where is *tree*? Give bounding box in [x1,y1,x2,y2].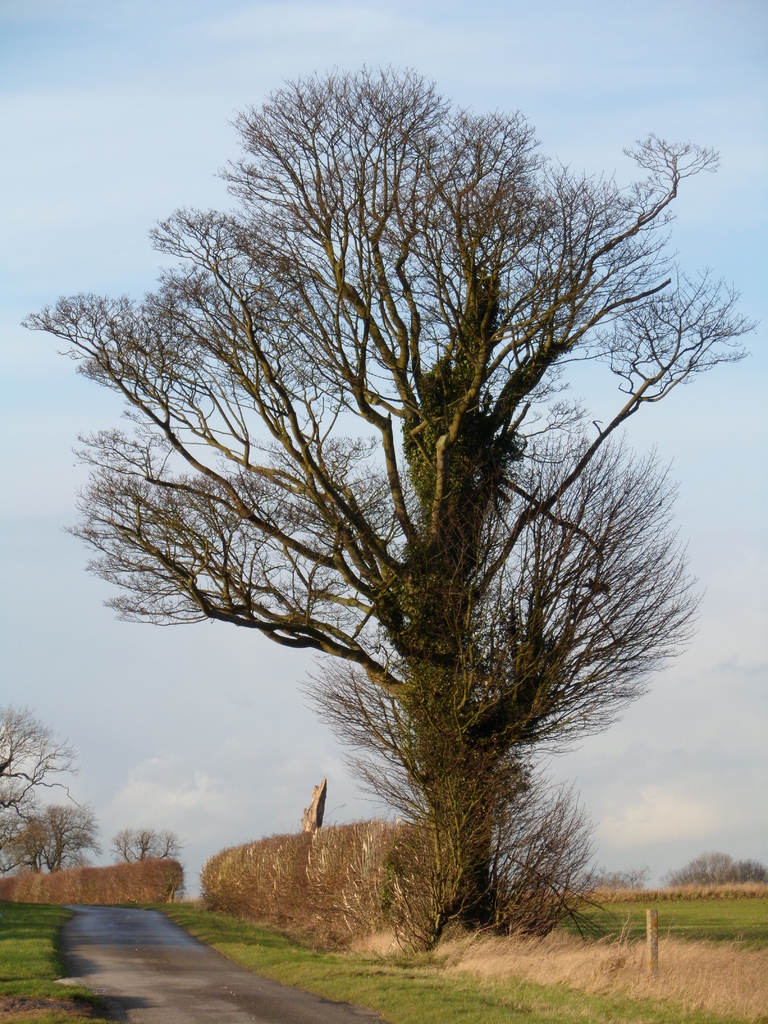
[109,832,188,865].
